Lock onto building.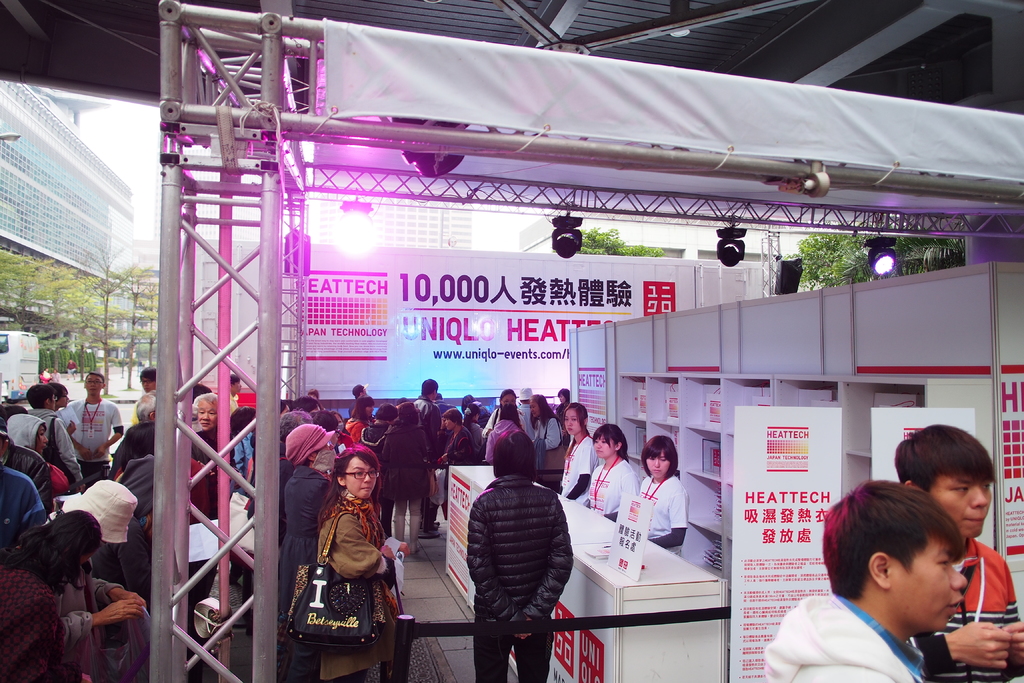
Locked: (left=125, top=235, right=159, bottom=341).
